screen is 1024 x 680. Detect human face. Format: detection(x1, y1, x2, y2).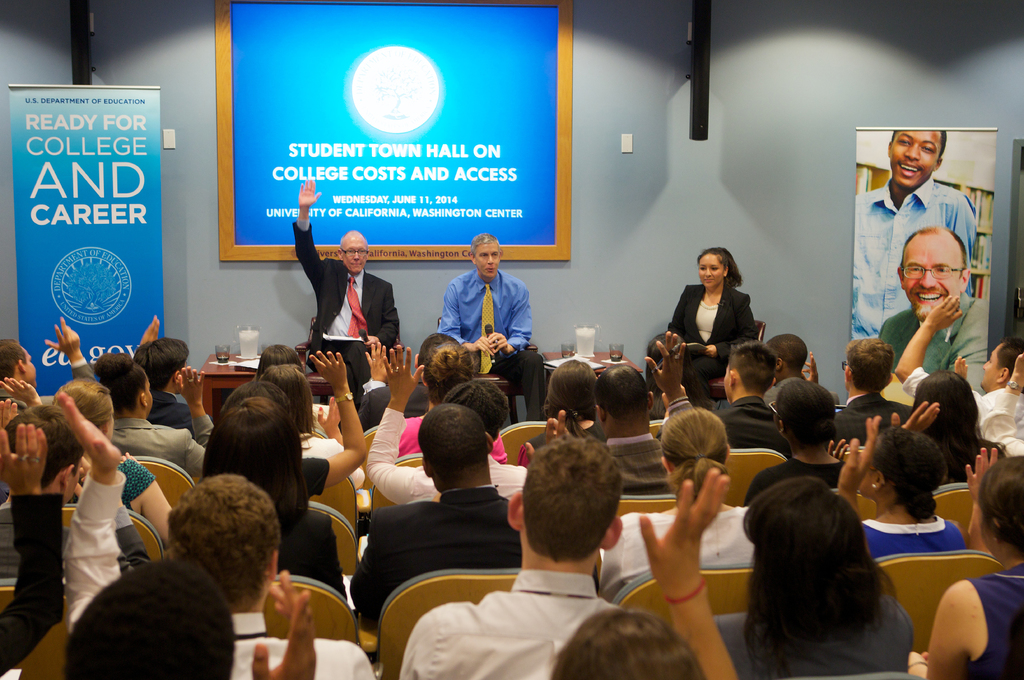
detection(699, 249, 721, 283).
